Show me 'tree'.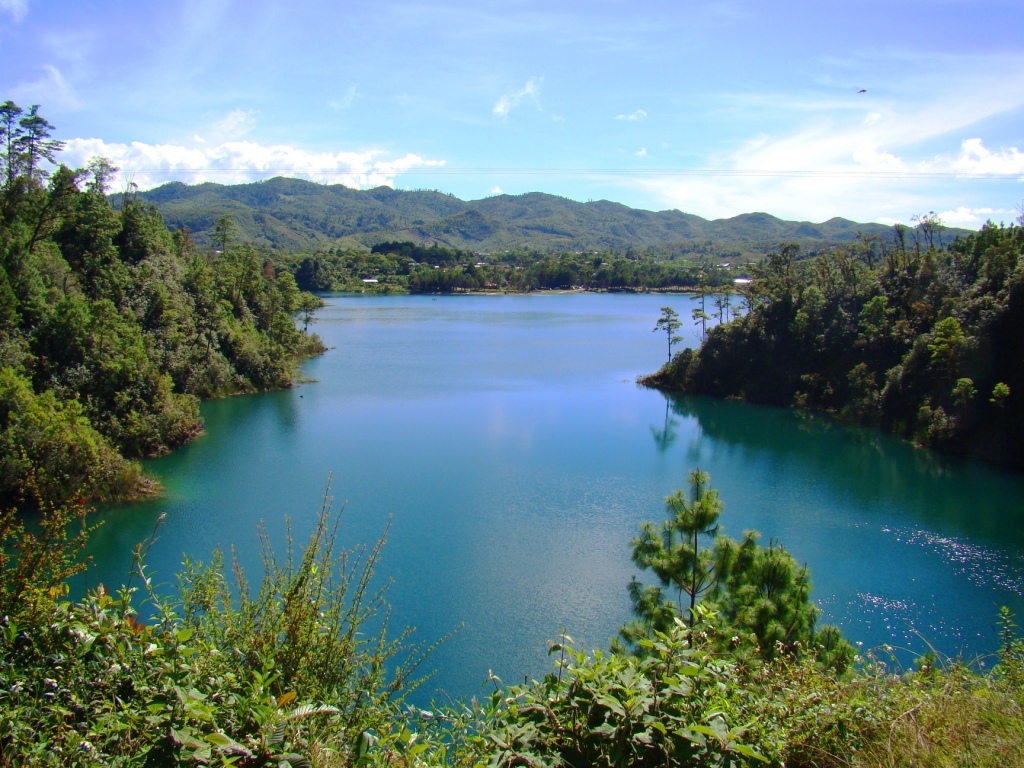
'tree' is here: 600:470:855:683.
